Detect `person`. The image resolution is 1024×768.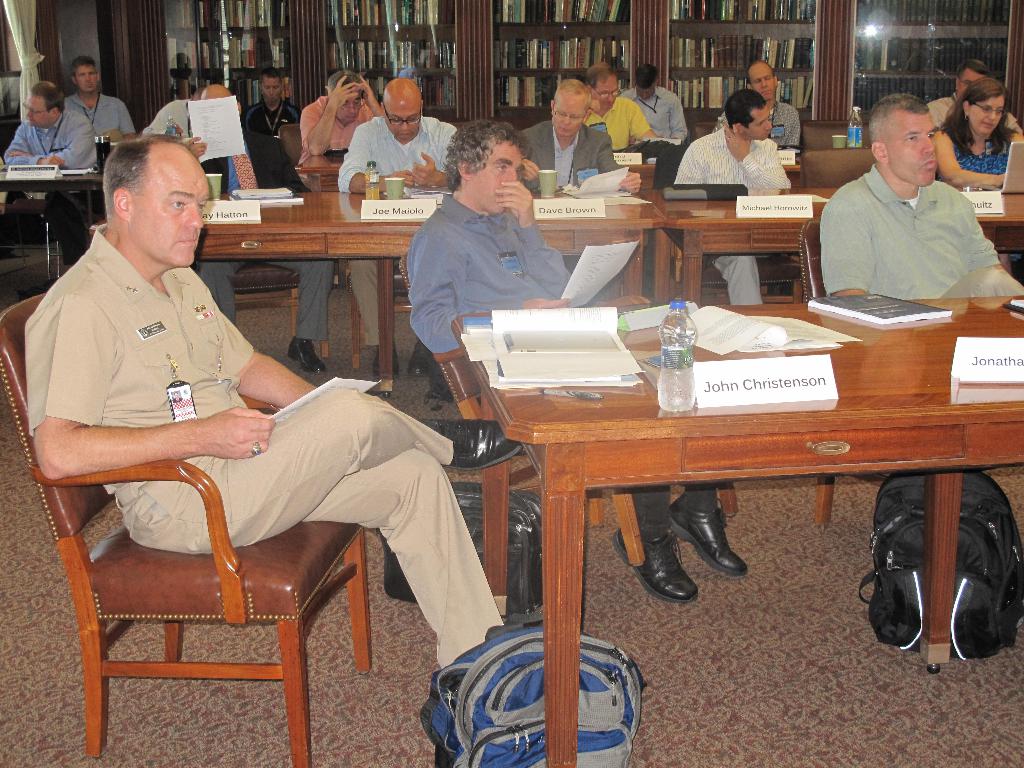
67, 59, 134, 132.
